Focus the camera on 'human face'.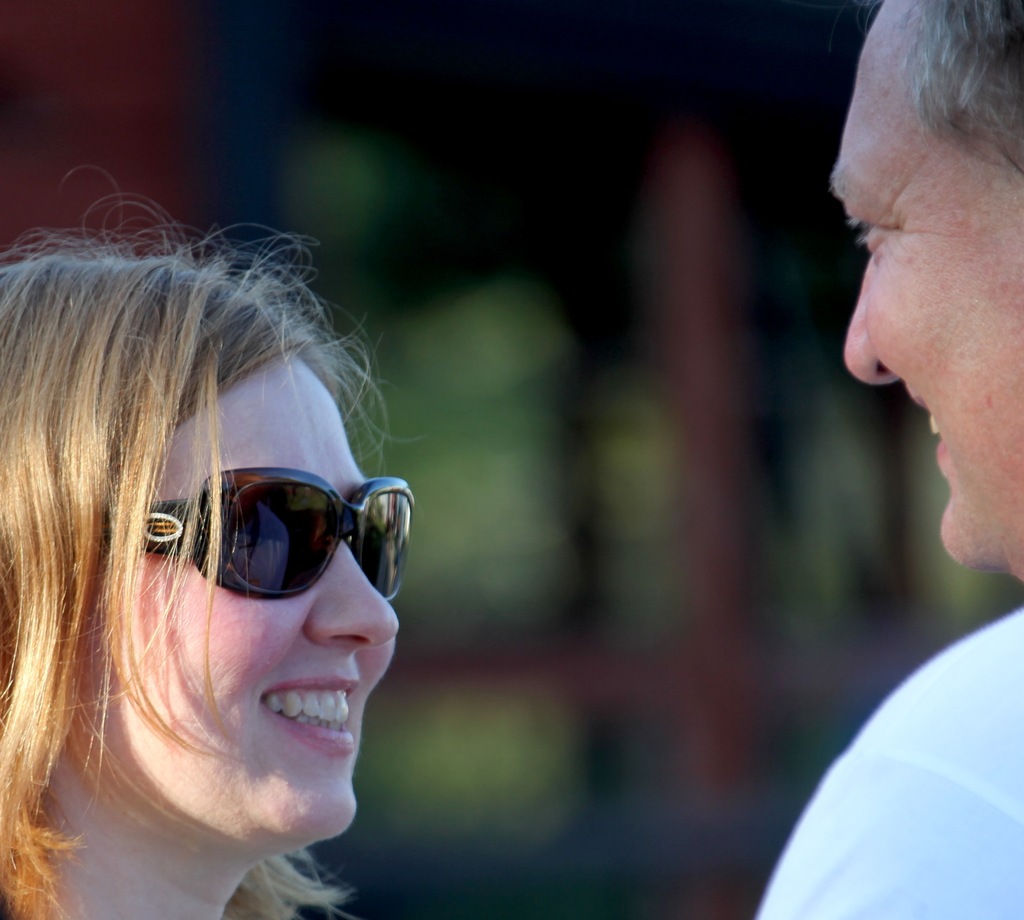
Focus region: (81, 343, 401, 843).
